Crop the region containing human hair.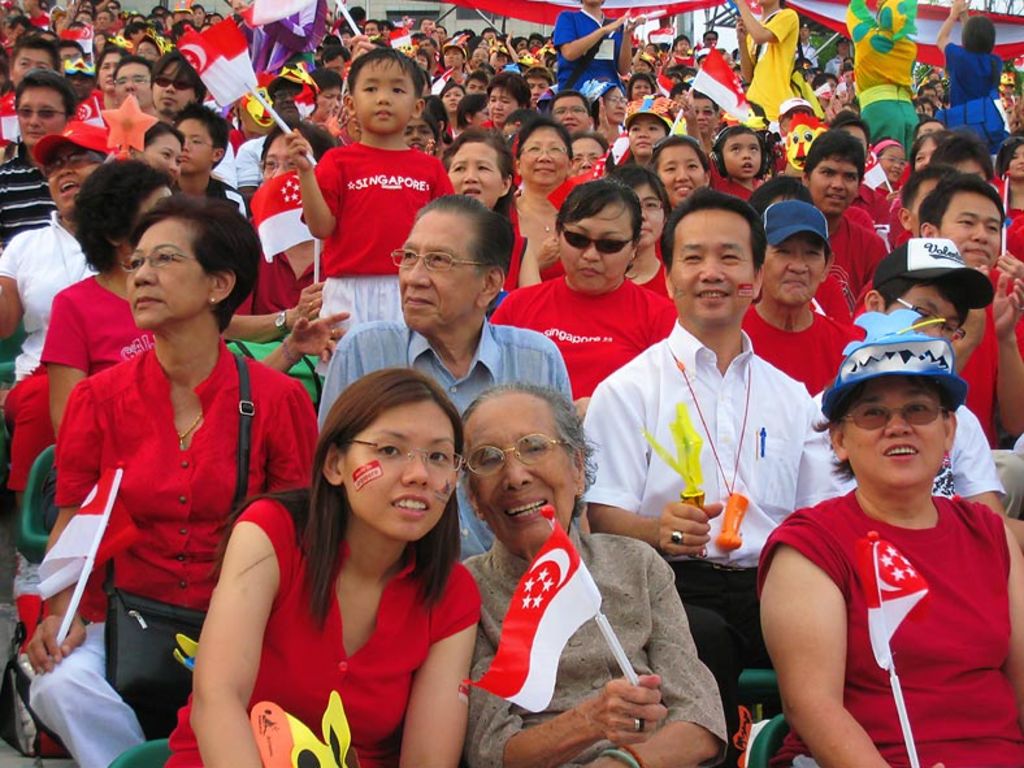
Crop region: bbox=[5, 29, 64, 70].
